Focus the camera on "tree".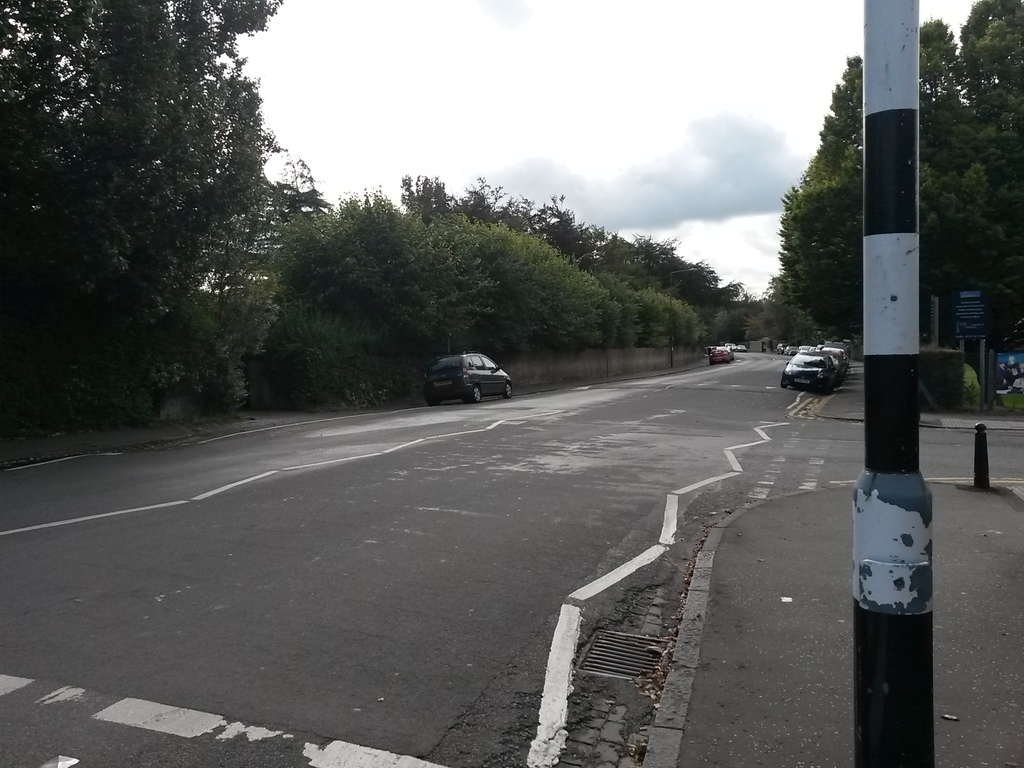
Focus region: l=711, t=306, r=756, b=347.
